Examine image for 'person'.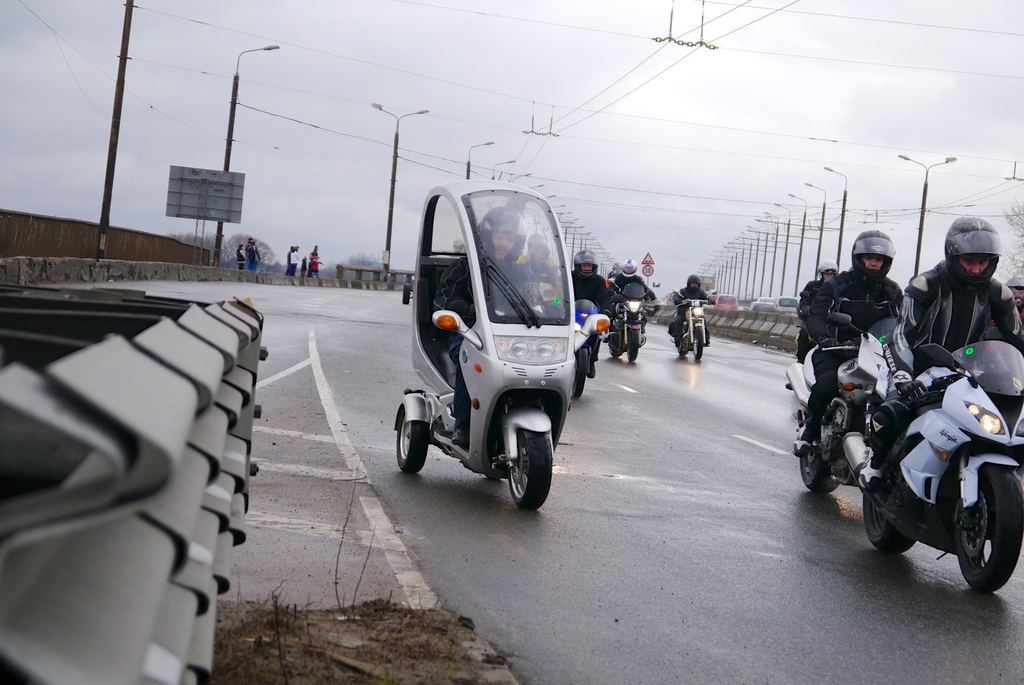
Examination result: 303/242/319/280.
